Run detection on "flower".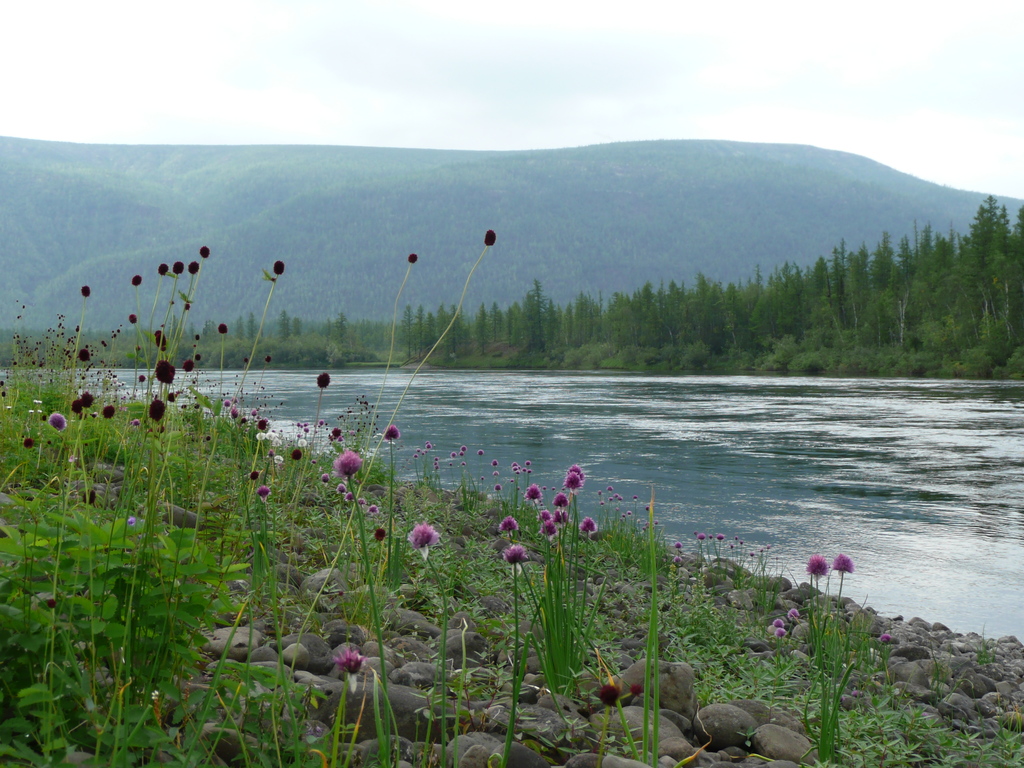
Result: {"left": 579, "top": 515, "right": 598, "bottom": 533}.
